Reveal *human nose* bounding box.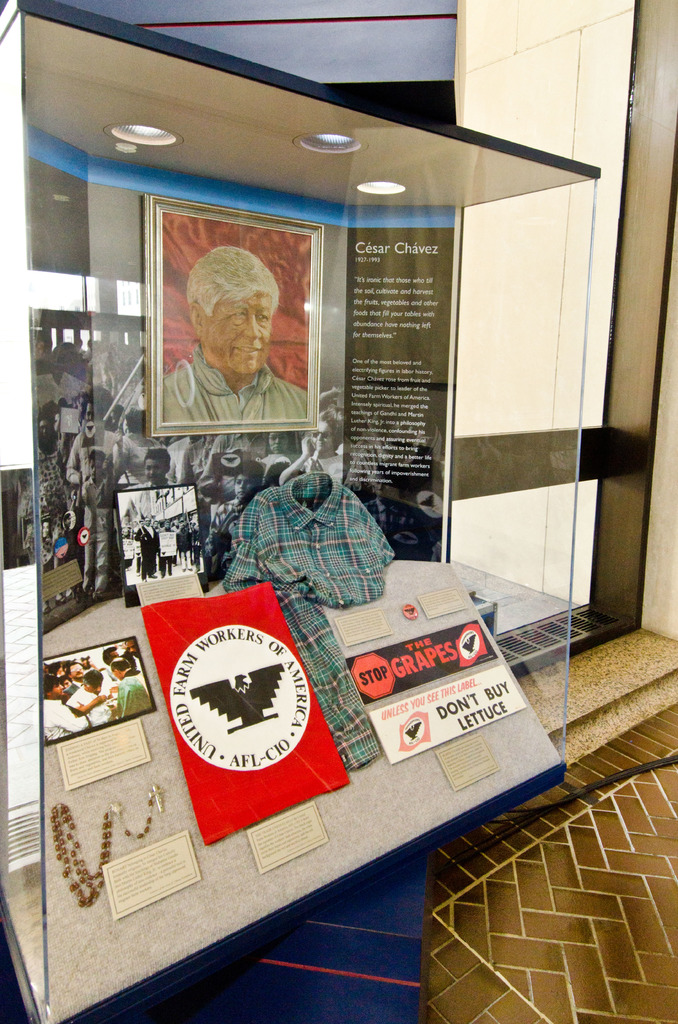
Revealed: bbox(243, 316, 261, 342).
